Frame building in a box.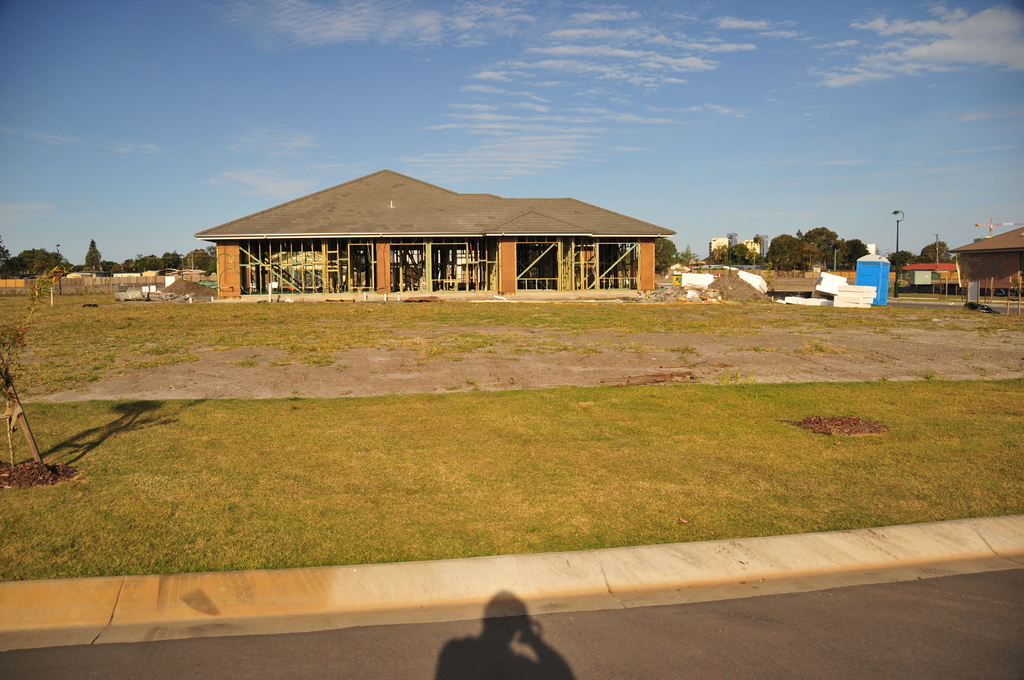
948:227:1023:296.
